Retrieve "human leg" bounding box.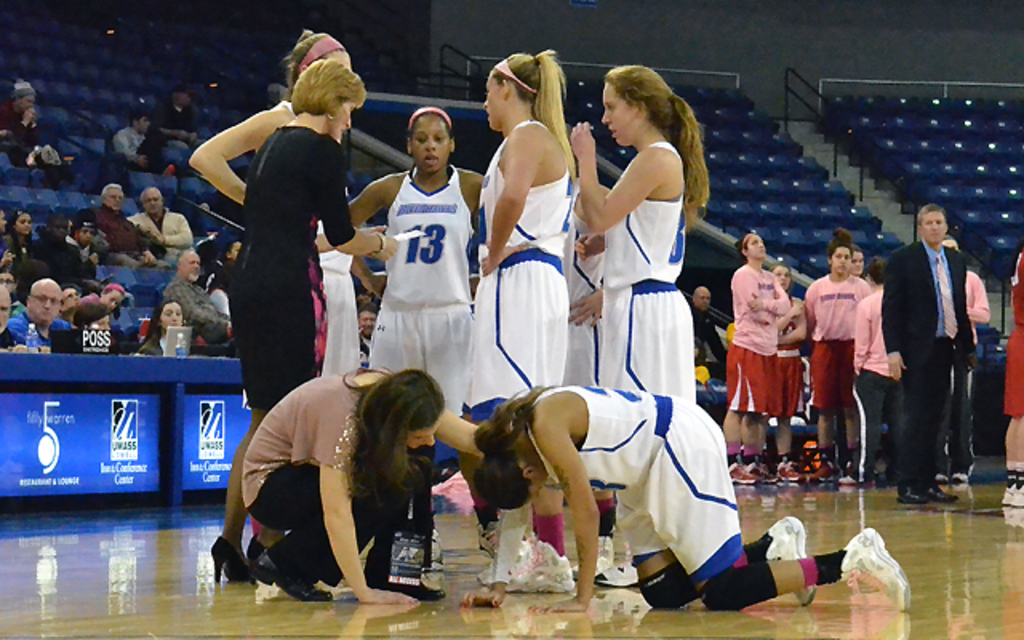
Bounding box: [left=762, top=344, right=776, bottom=482].
